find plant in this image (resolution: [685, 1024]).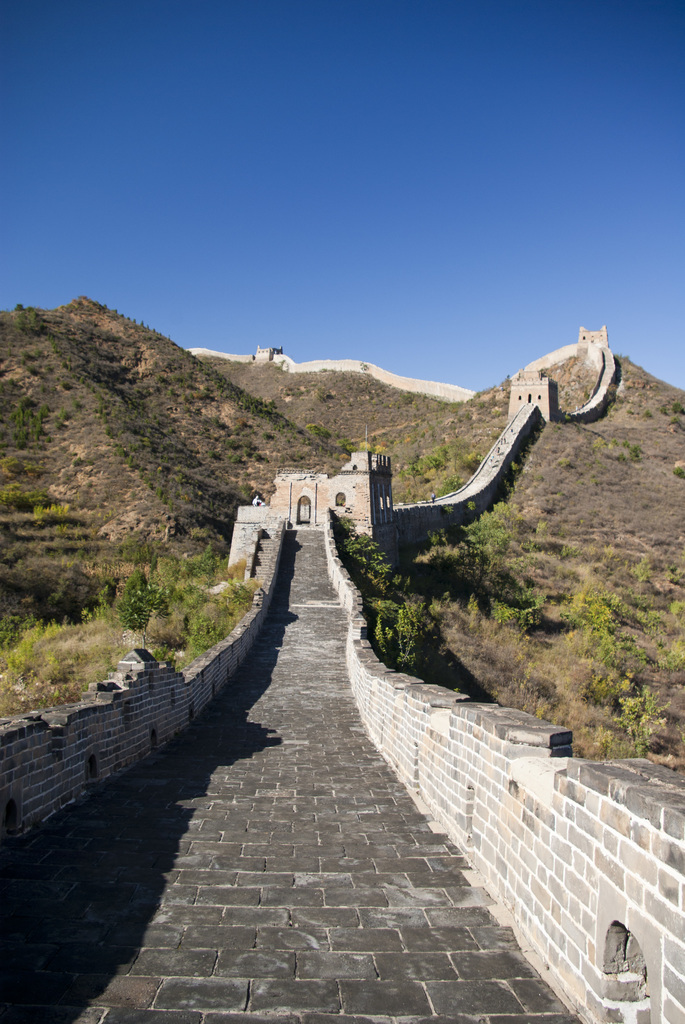
x1=606 y1=399 x2=624 y2=413.
